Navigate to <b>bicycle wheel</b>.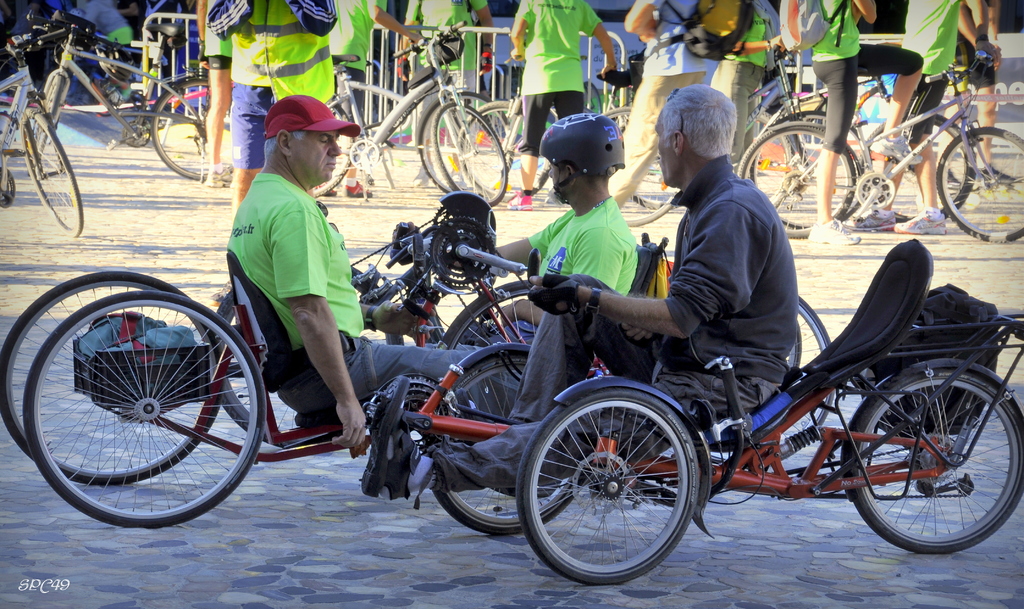
Navigation target: [516,390,703,581].
